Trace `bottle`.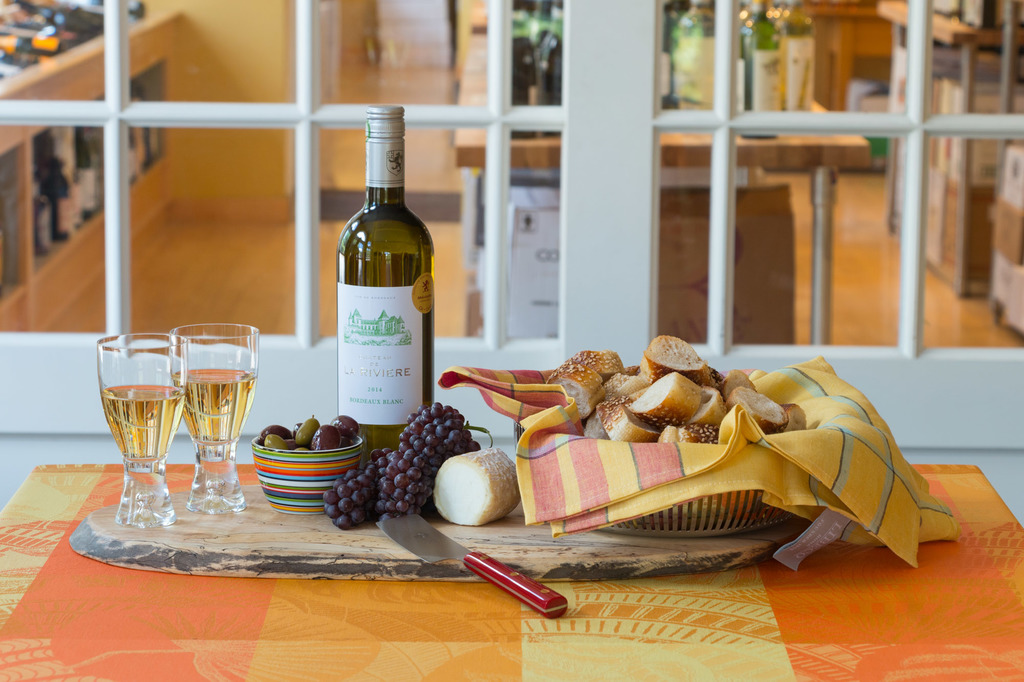
Traced to [left=333, top=102, right=432, bottom=457].
